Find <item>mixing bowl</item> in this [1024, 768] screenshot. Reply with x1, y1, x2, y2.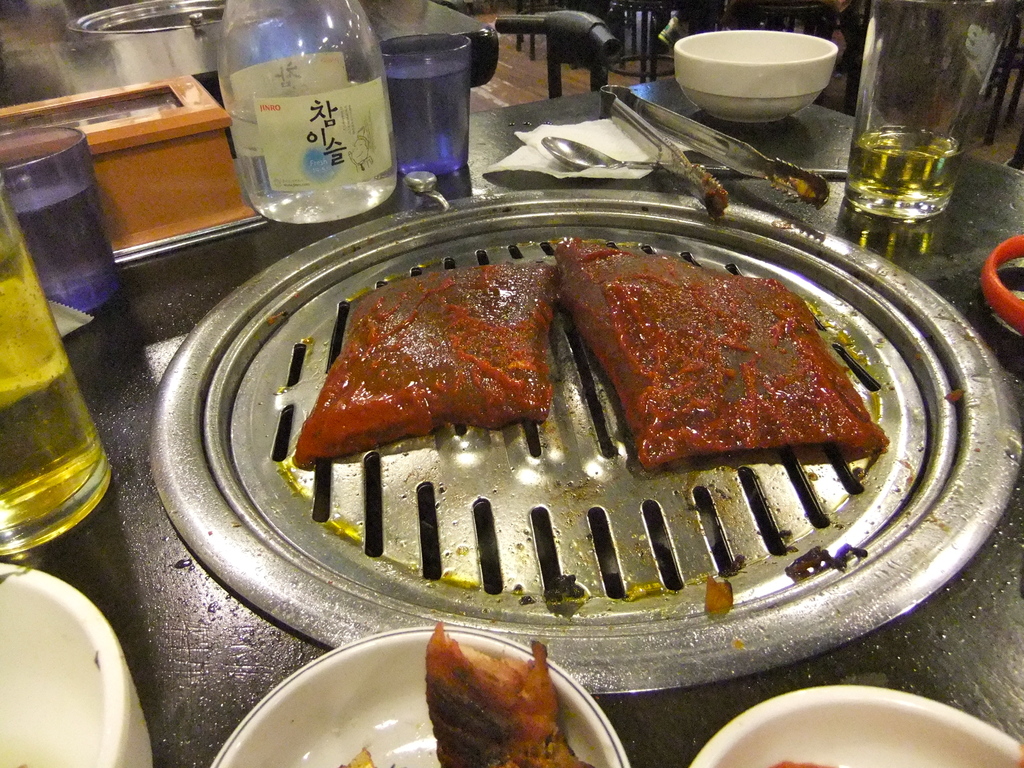
664, 10, 850, 122.
